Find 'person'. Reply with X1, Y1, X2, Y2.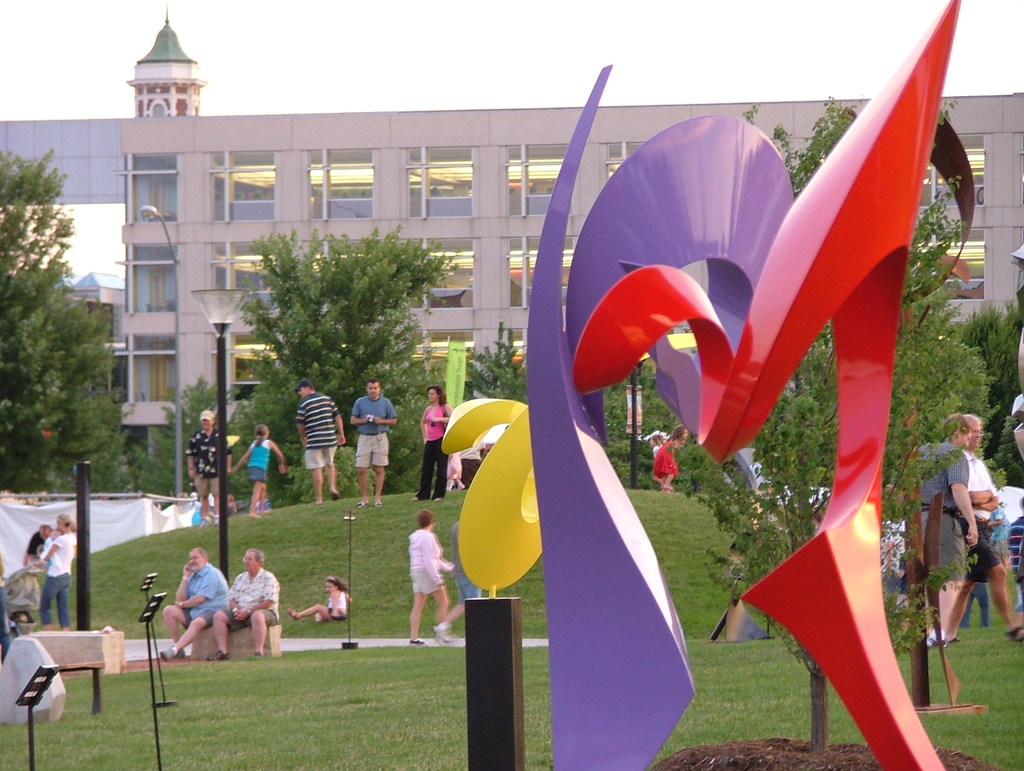
214, 550, 284, 655.
